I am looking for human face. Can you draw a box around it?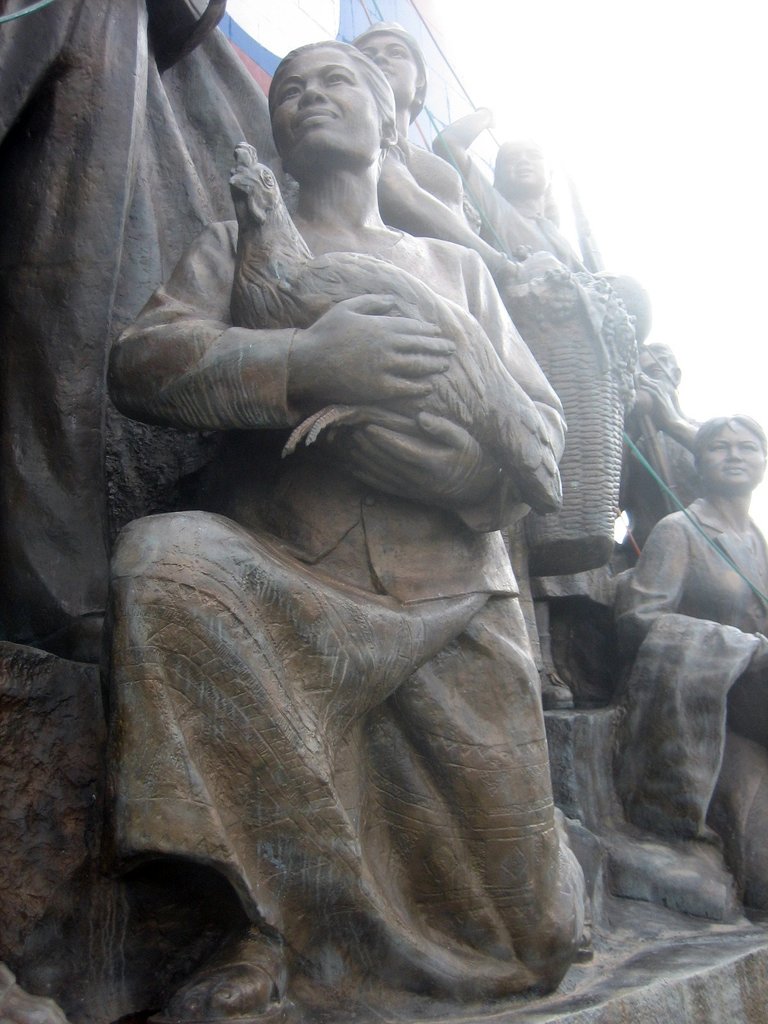
Sure, the bounding box is Rect(497, 145, 544, 192).
